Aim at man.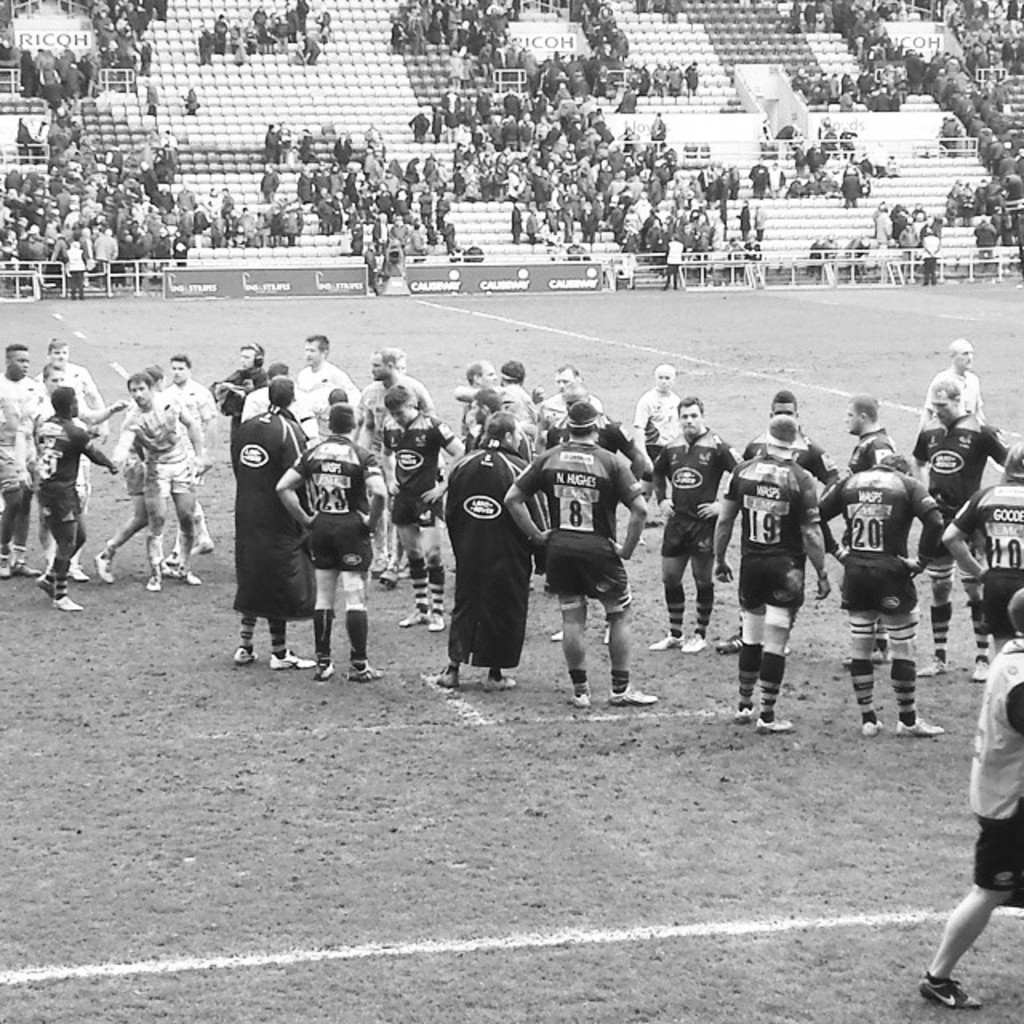
Aimed at l=648, t=392, r=749, b=656.
